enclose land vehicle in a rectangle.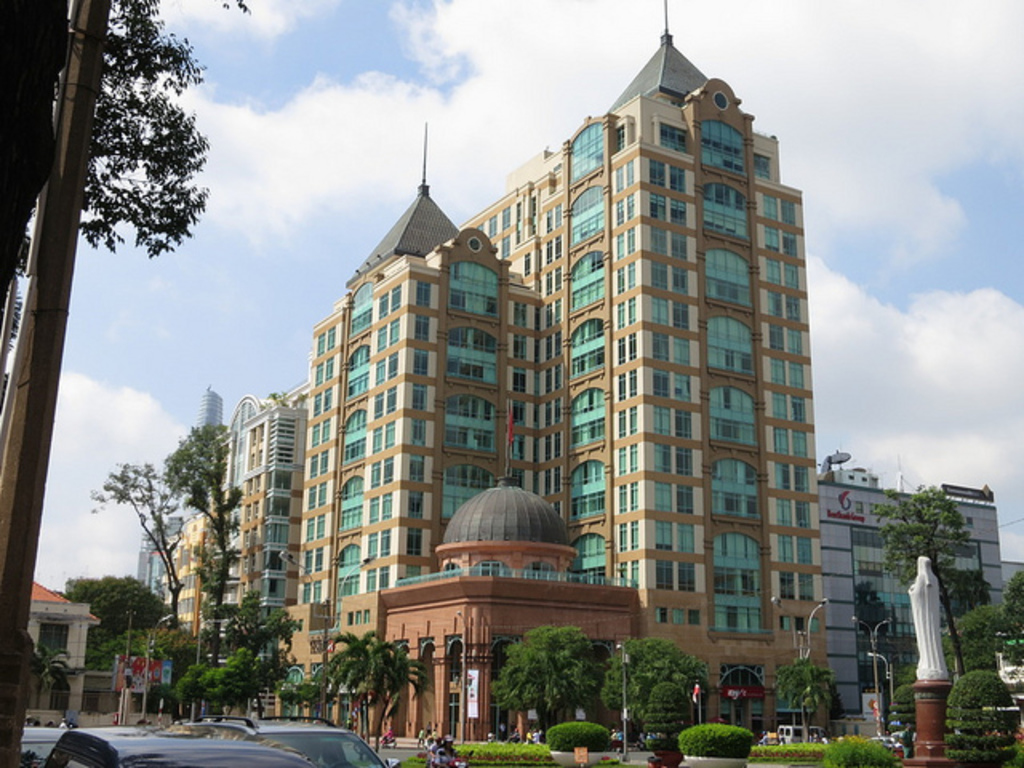
bbox=(189, 707, 370, 763).
